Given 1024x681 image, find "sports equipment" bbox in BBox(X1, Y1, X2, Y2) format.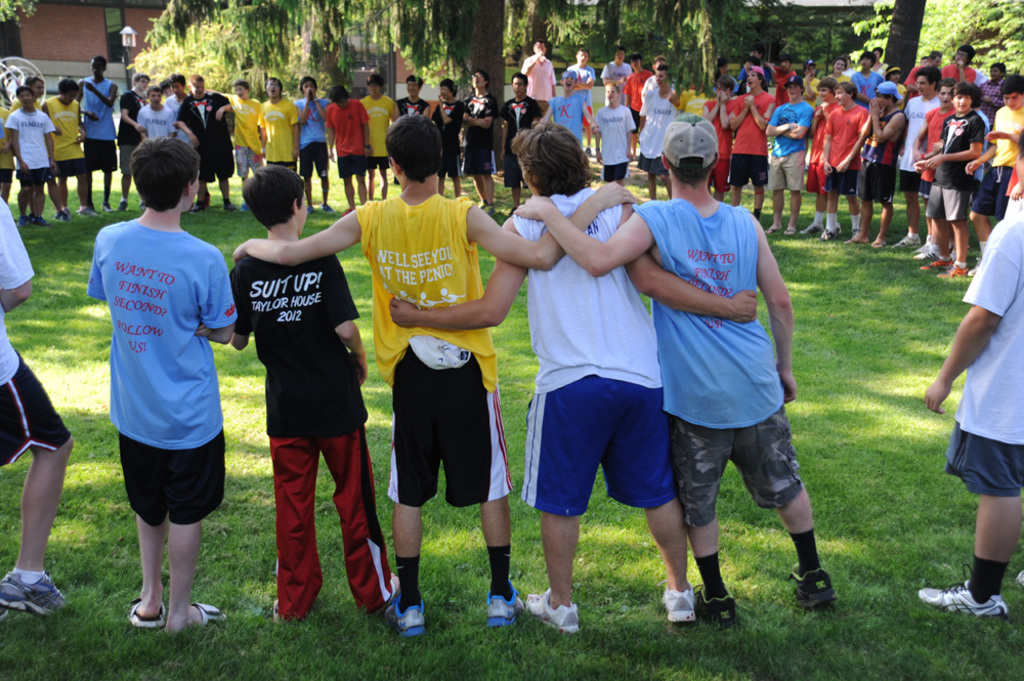
BBox(694, 584, 734, 626).
